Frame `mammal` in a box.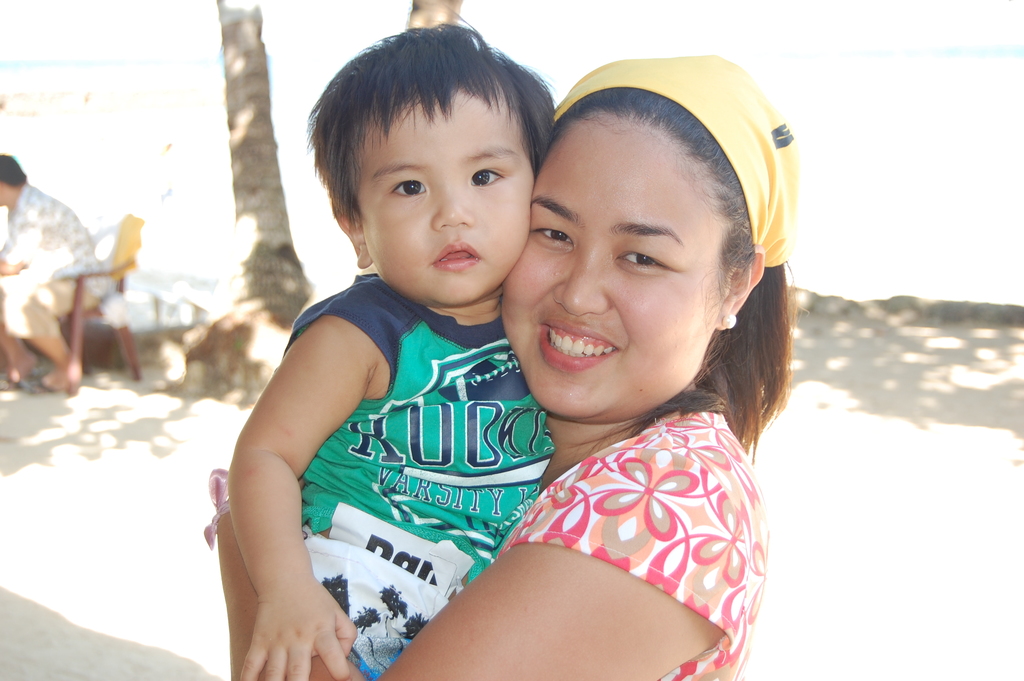
bbox=(202, 54, 800, 680).
